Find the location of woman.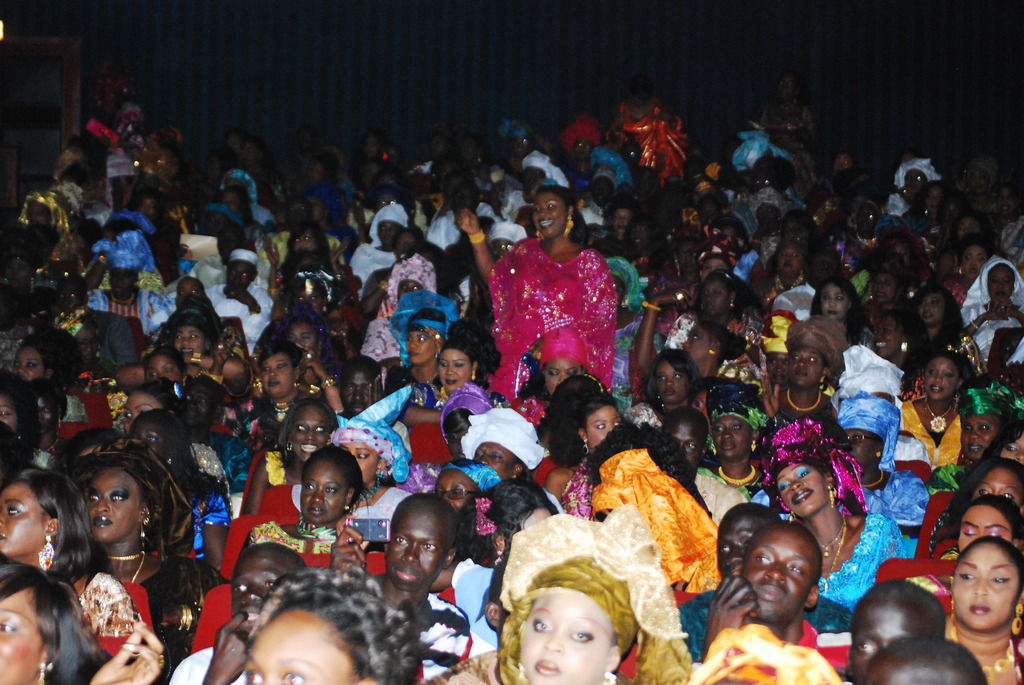
Location: 246/563/413/684.
